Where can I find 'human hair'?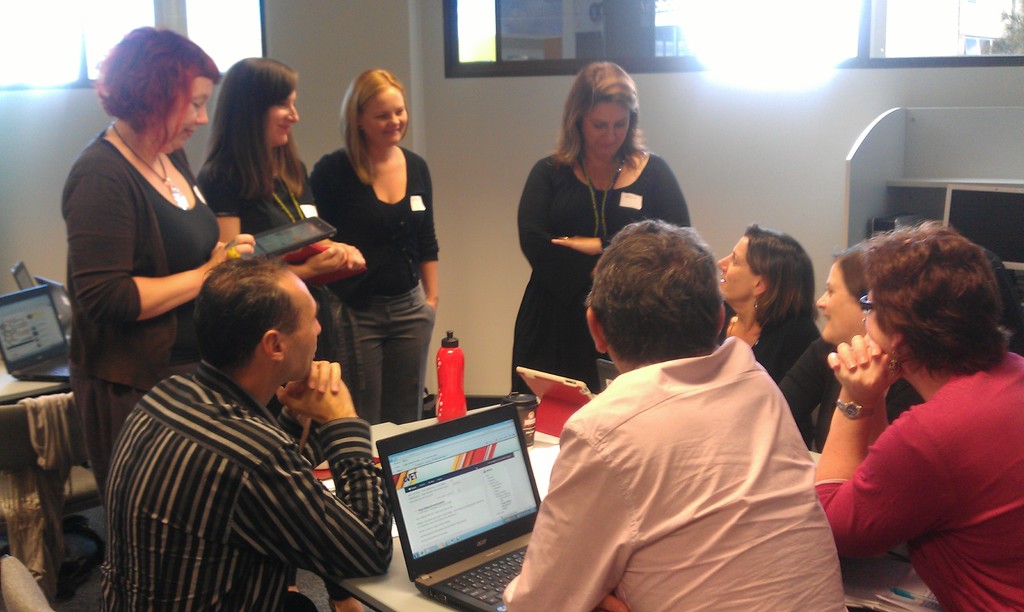
You can find it at 820/249/881/345.
